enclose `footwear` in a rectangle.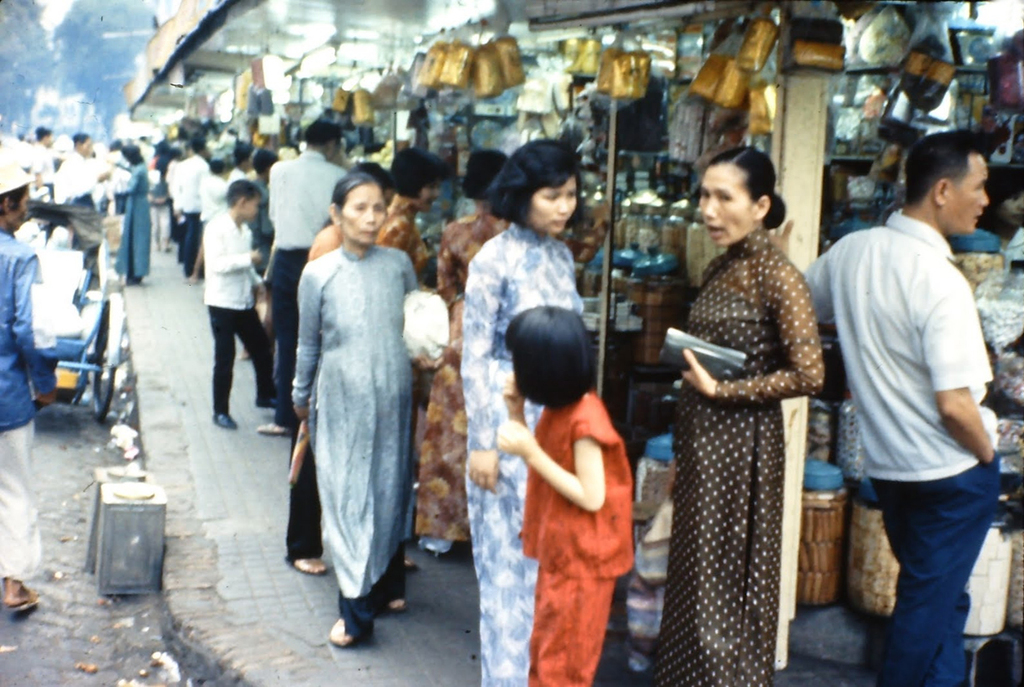
(256,418,292,437).
